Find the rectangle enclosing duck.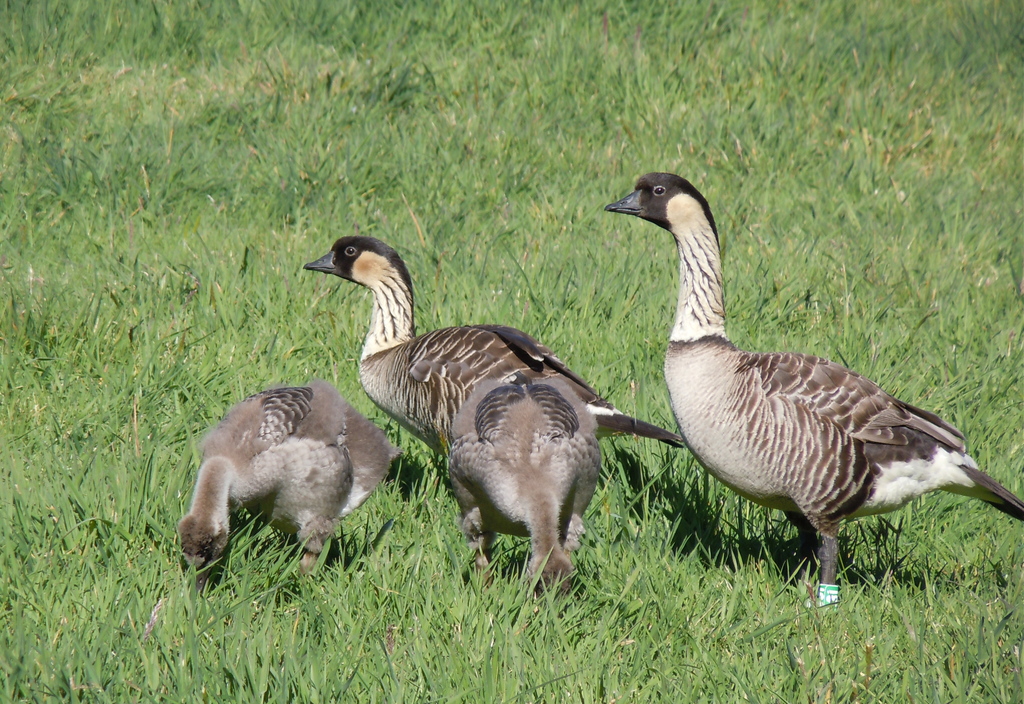
[296,239,678,600].
